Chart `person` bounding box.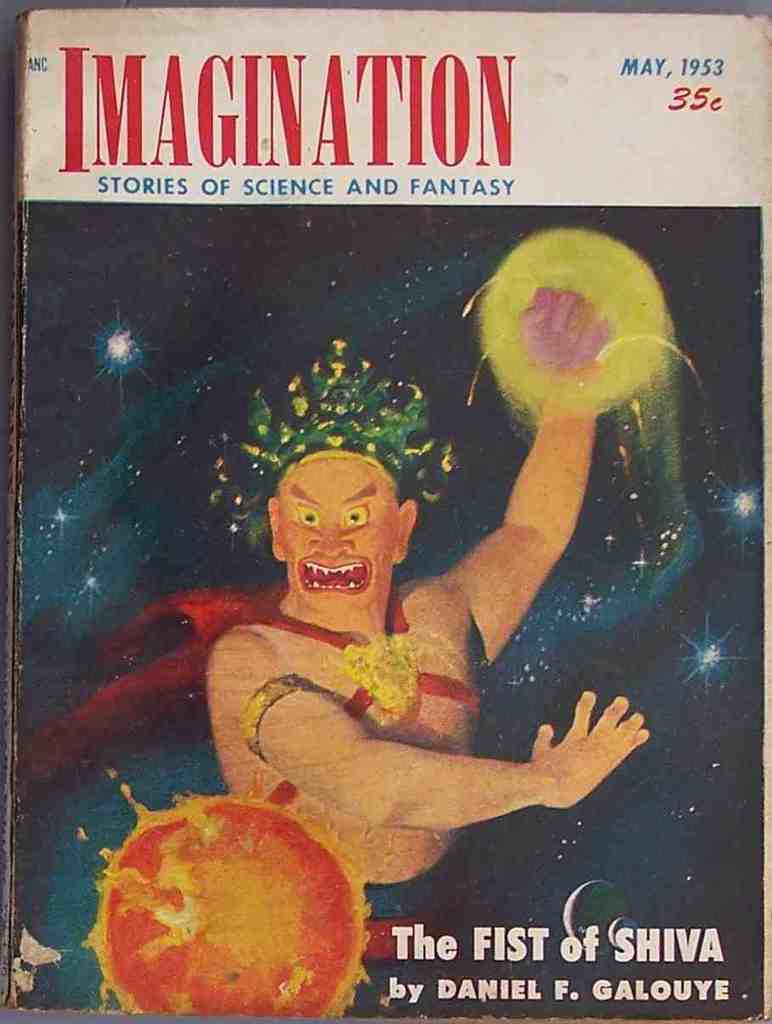
Charted: [129,256,635,952].
